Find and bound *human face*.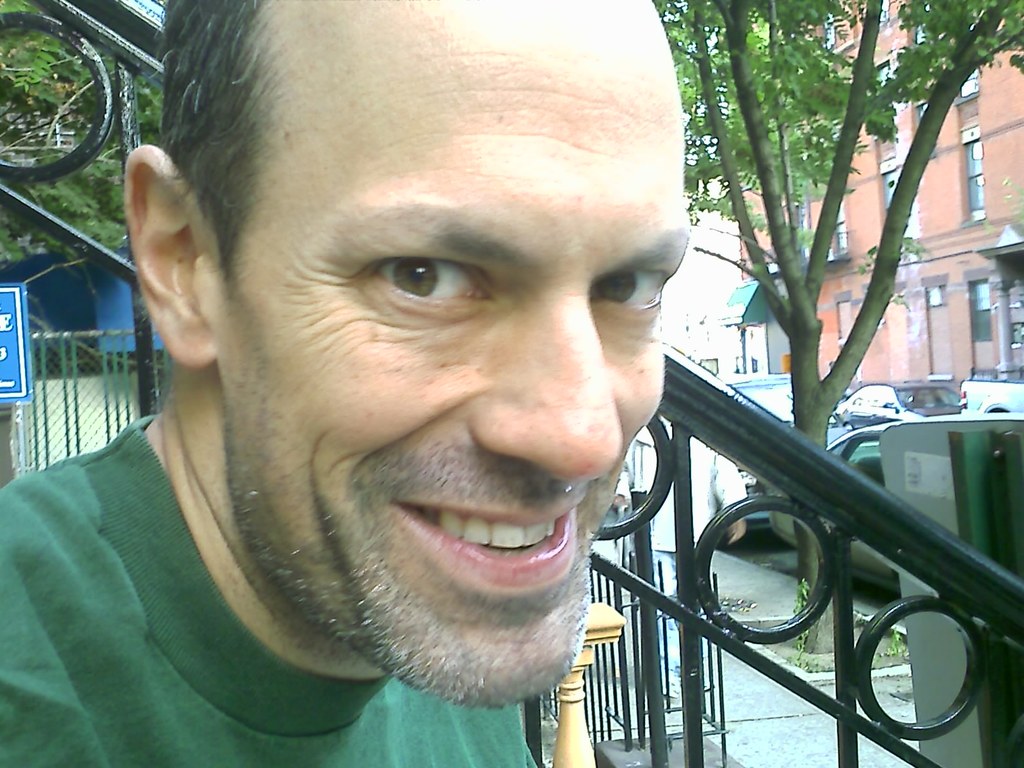
Bound: <bbox>214, 0, 697, 696</bbox>.
